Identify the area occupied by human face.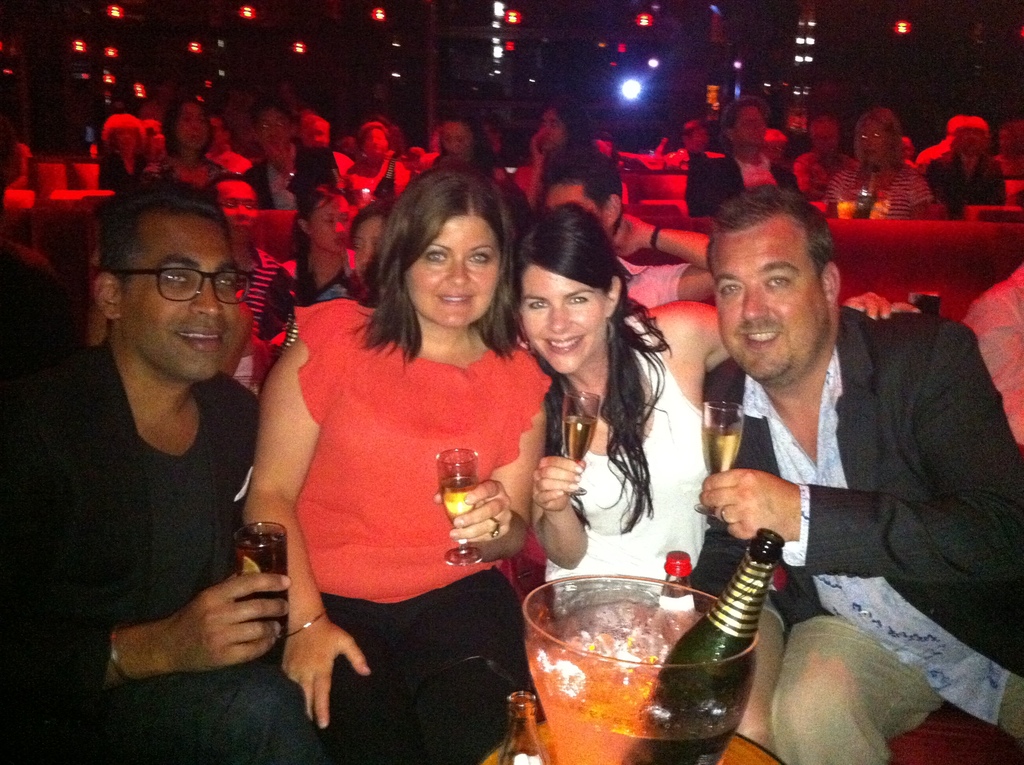
Area: 732 107 768 147.
